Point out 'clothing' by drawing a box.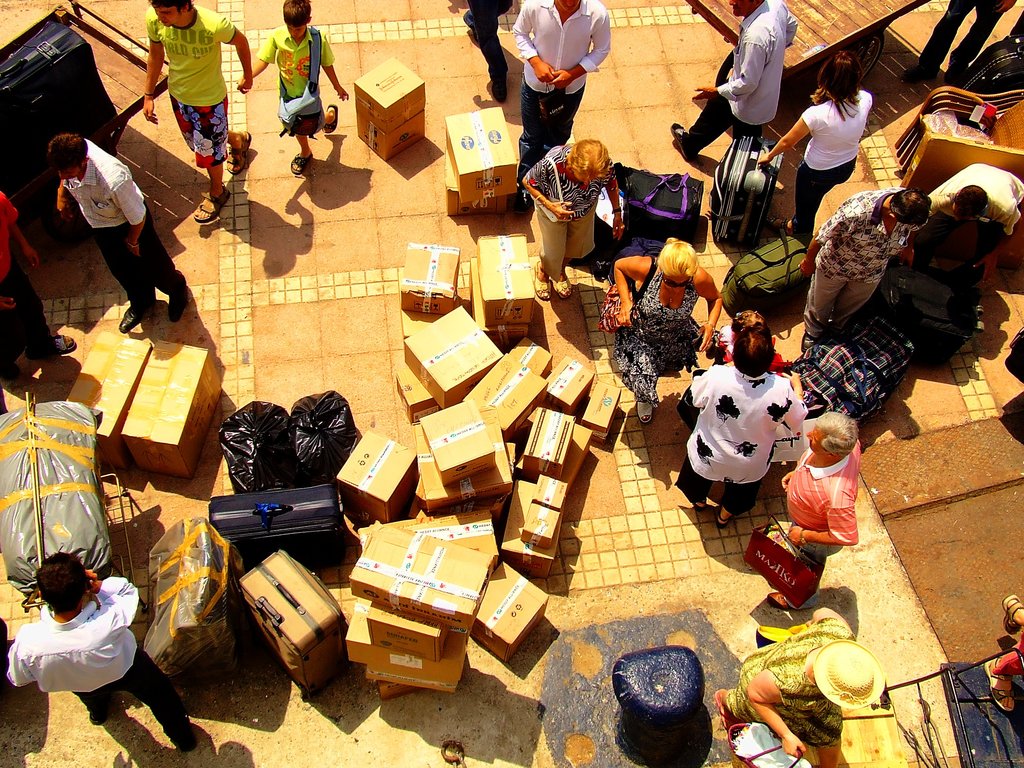
796, 158, 866, 253.
